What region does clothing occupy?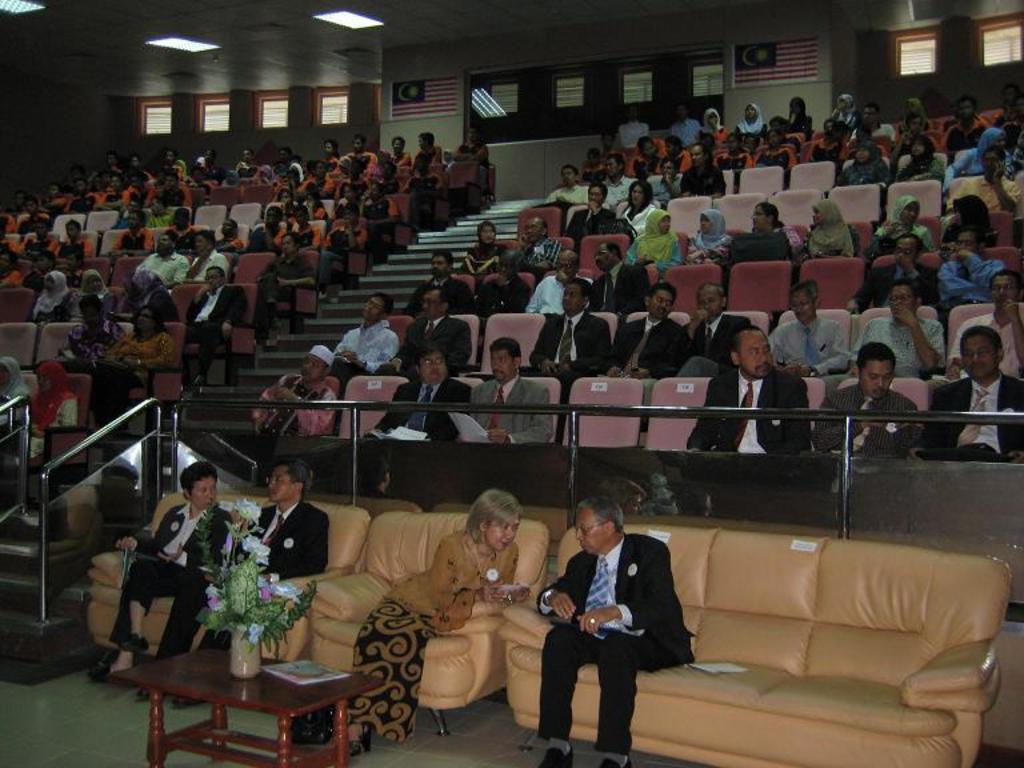
box(187, 508, 337, 703).
